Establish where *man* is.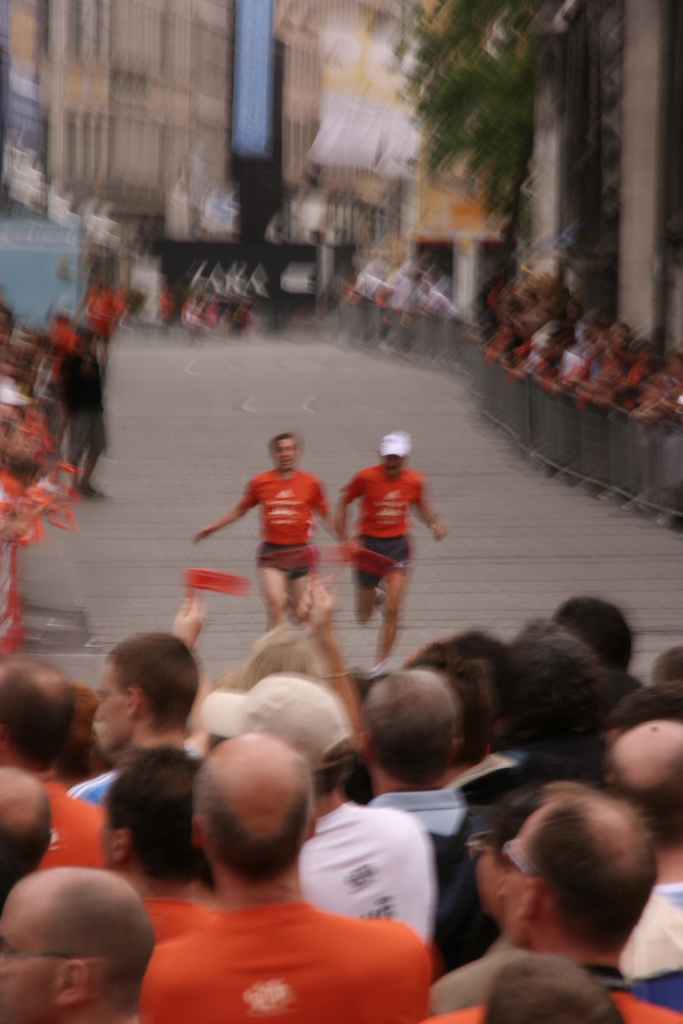
Established at x1=55 y1=323 x2=106 y2=500.
